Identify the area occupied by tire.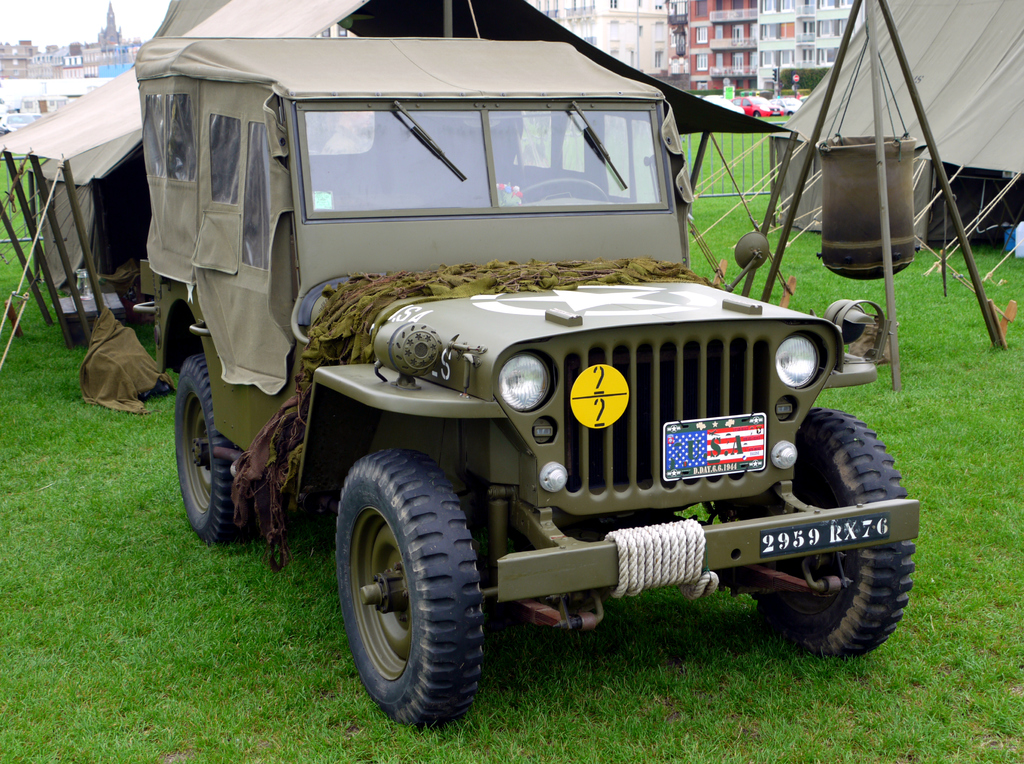
Area: pyautogui.locateOnScreen(174, 354, 269, 545).
